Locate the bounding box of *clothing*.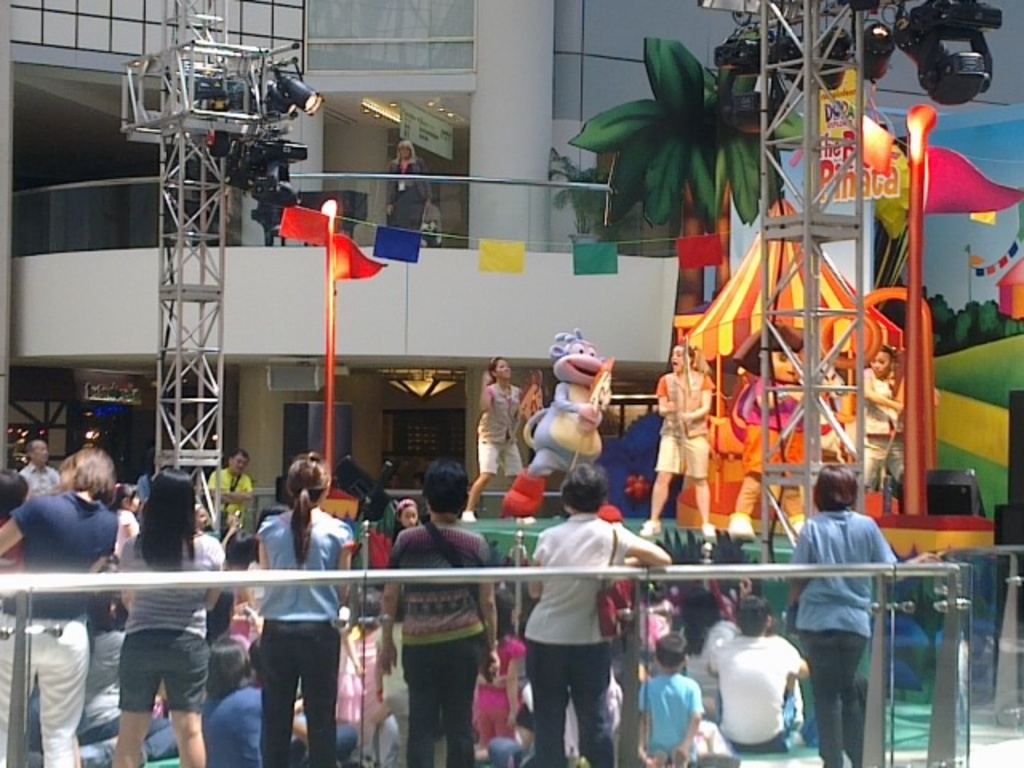
Bounding box: box(114, 526, 232, 712).
